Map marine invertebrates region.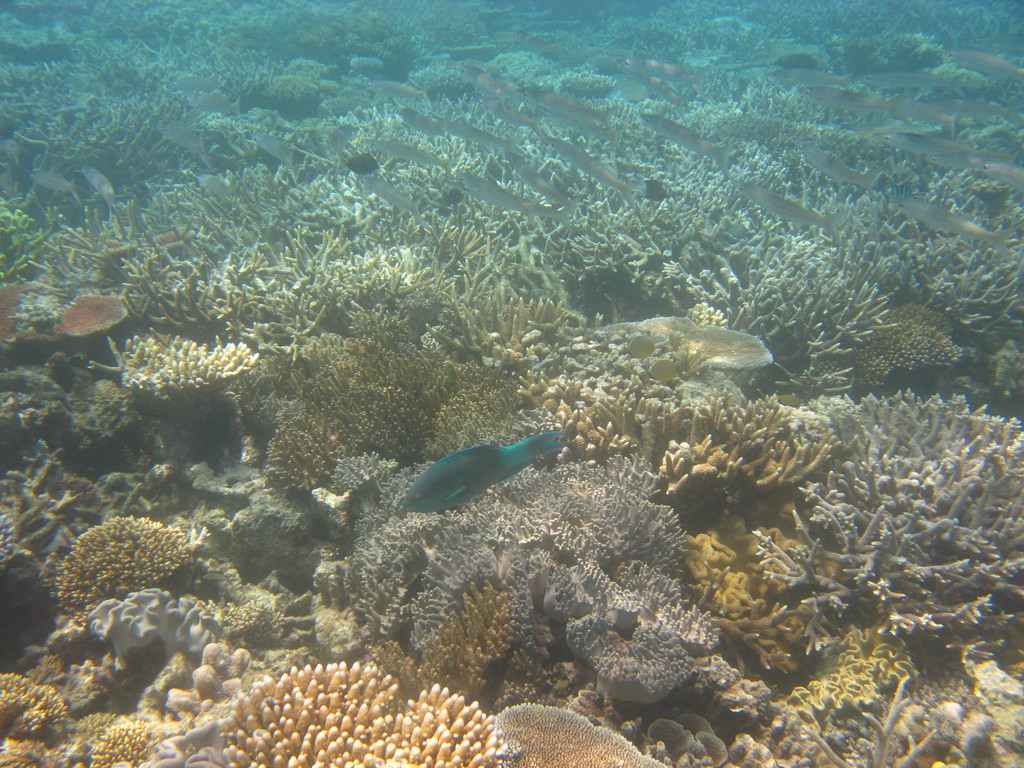
Mapped to Rect(229, 69, 327, 122).
